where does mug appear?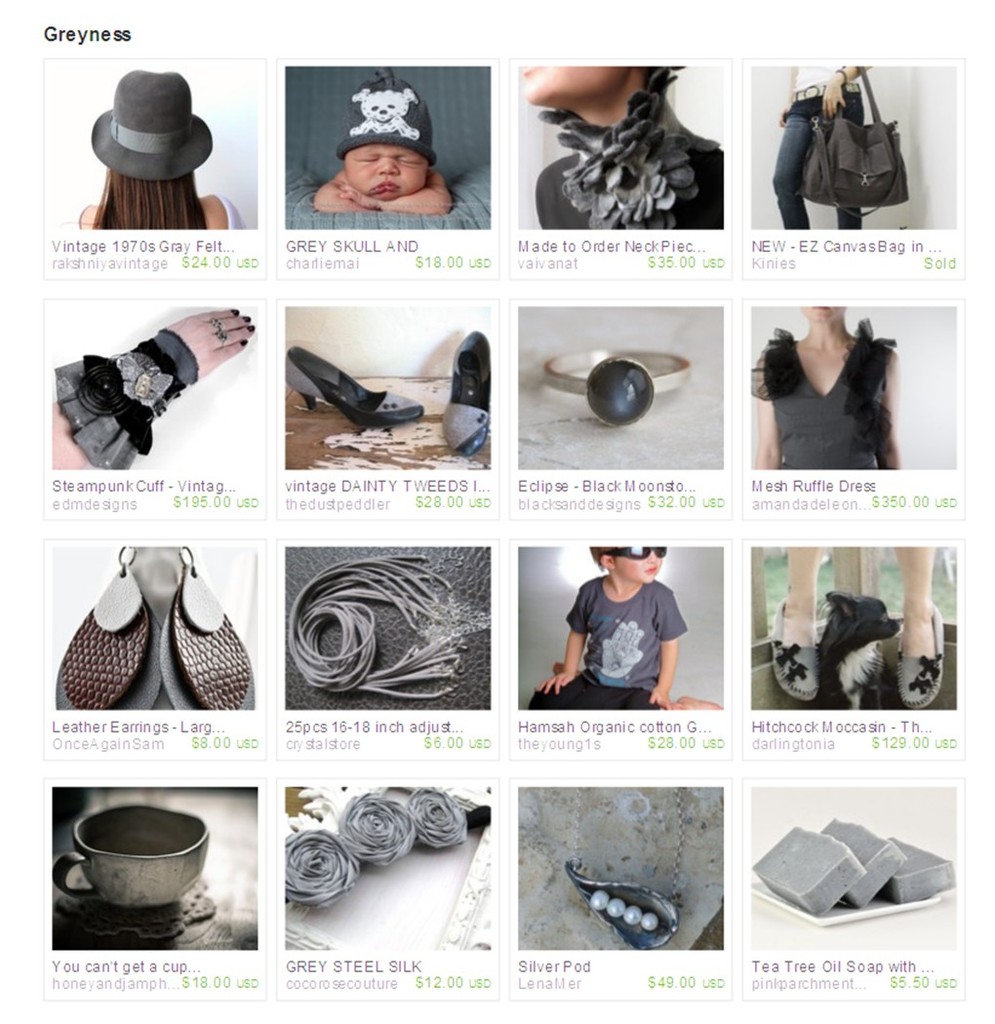
Appears at detection(54, 806, 210, 912).
